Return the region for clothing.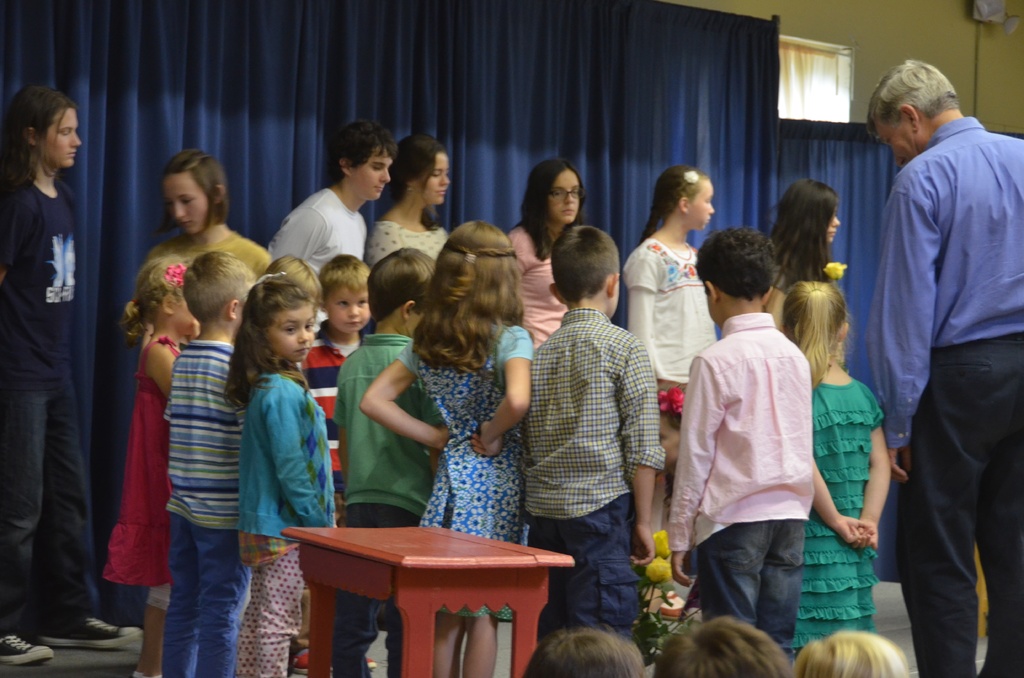
select_region(621, 238, 714, 442).
